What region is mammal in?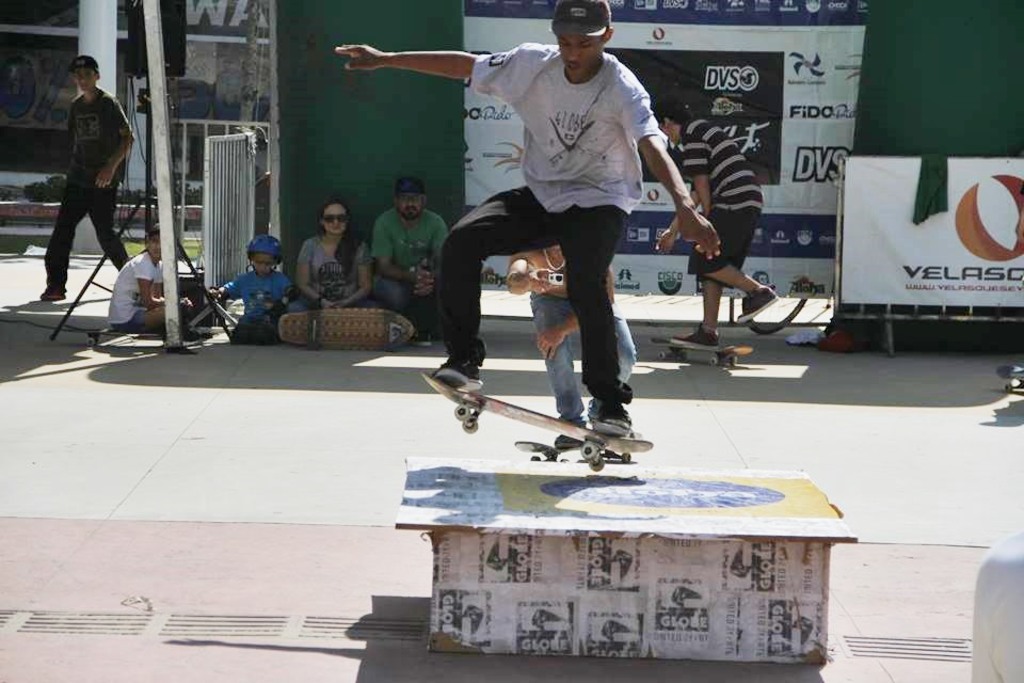
rect(333, 0, 722, 438).
